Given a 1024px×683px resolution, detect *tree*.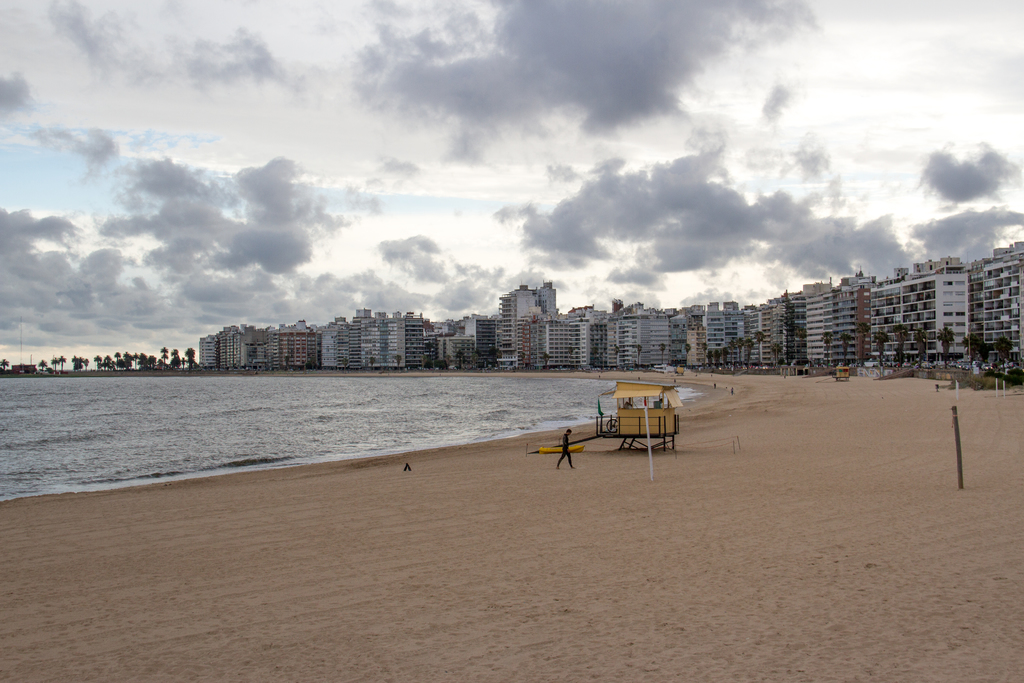
bbox(157, 345, 169, 370).
